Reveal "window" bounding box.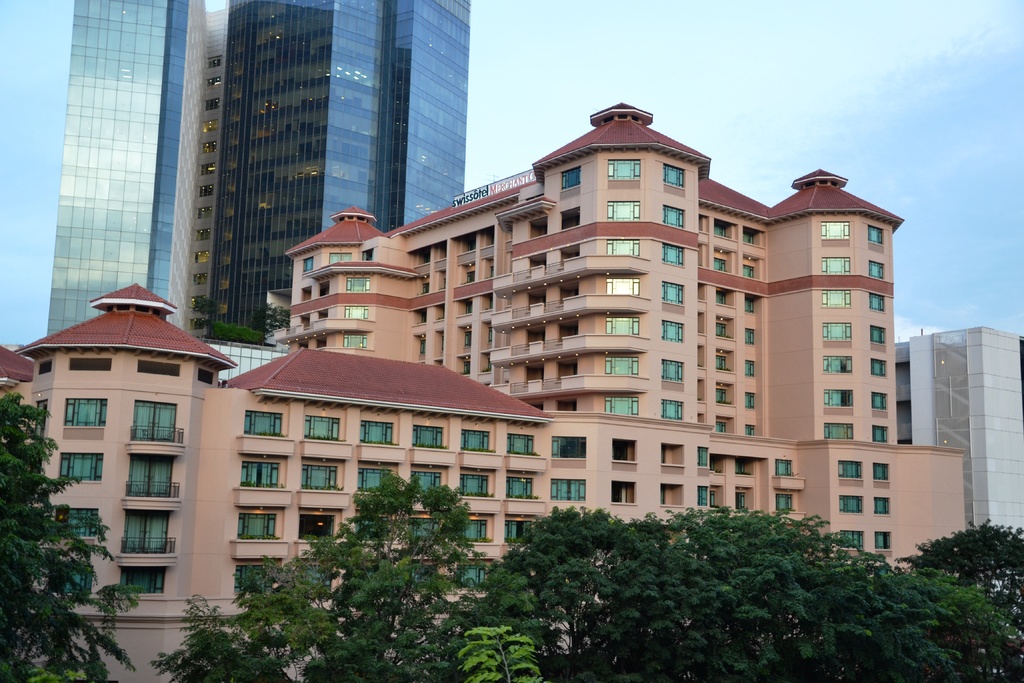
Revealed: [663,206,685,231].
